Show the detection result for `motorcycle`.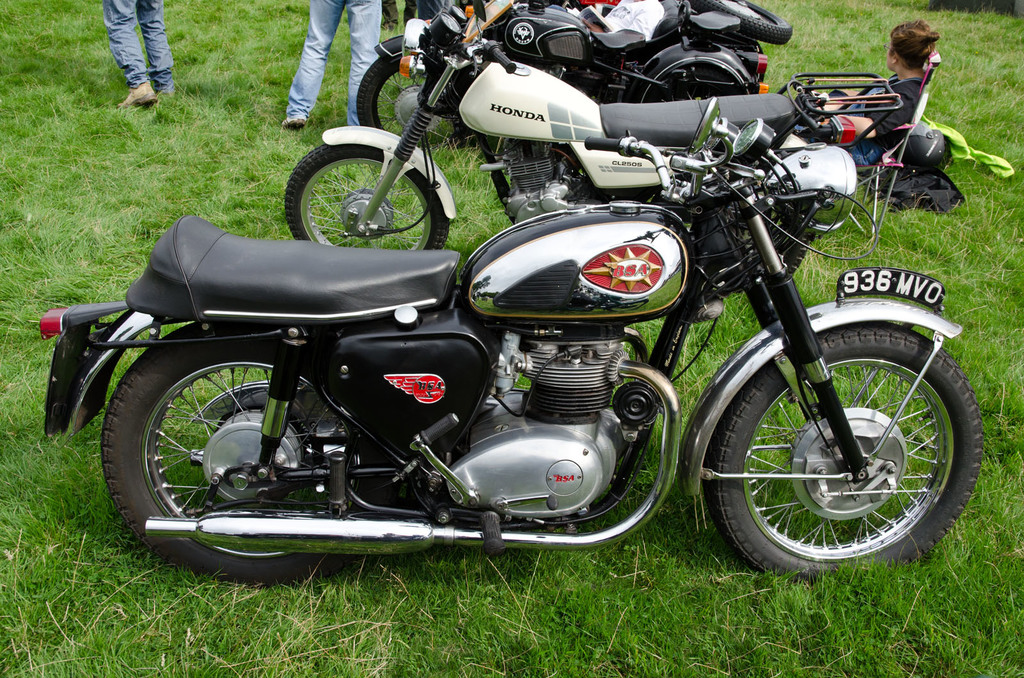
(left=39, top=95, right=986, bottom=580).
